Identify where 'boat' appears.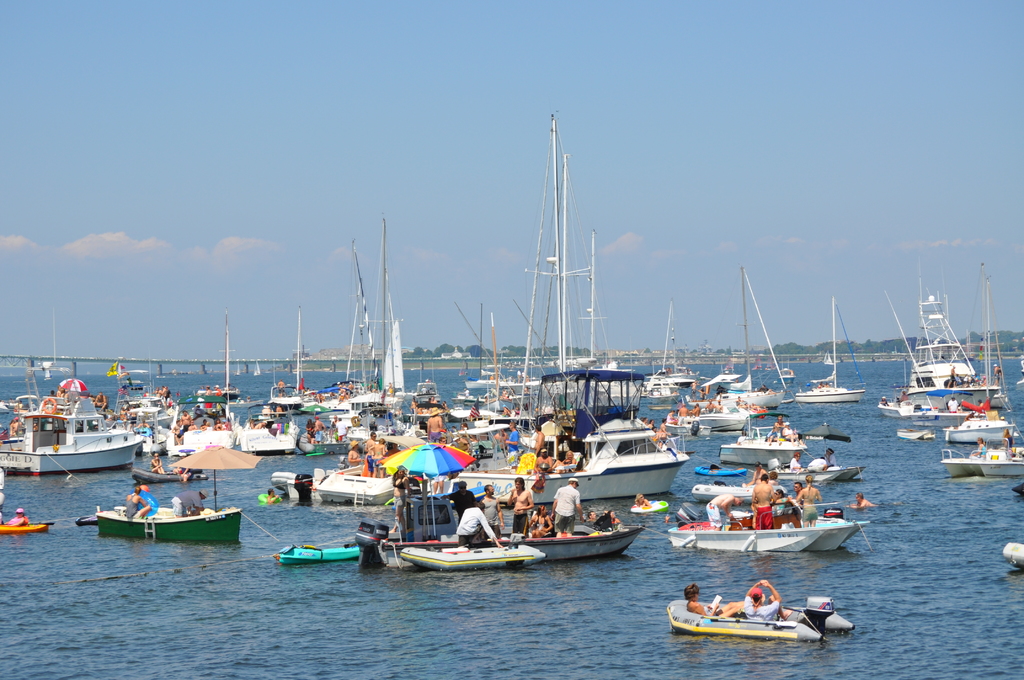
Appears at (x1=681, y1=509, x2=744, y2=523).
